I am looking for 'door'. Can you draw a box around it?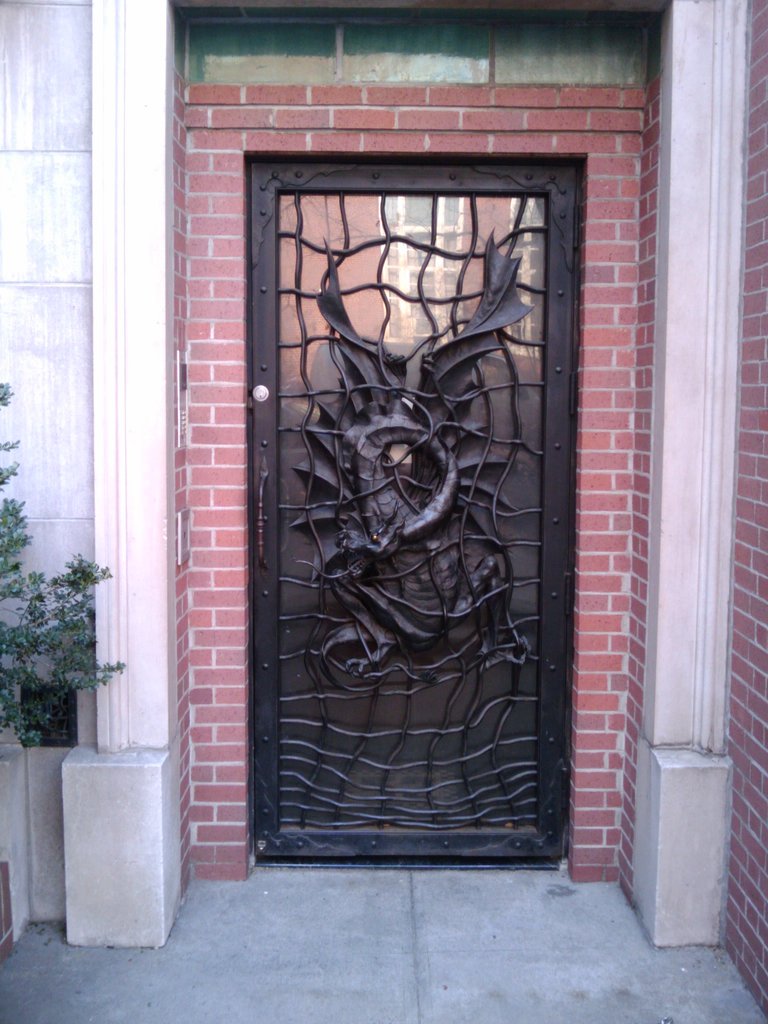
Sure, the bounding box is region(253, 159, 582, 860).
